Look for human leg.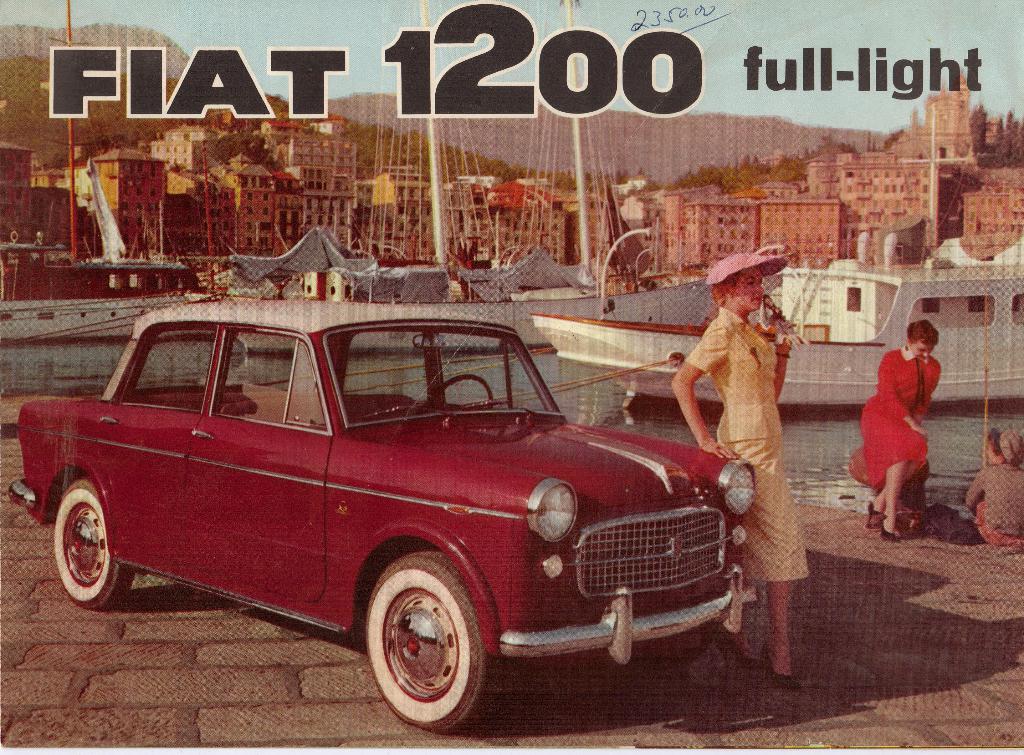
Found: (left=762, top=584, right=796, bottom=685).
